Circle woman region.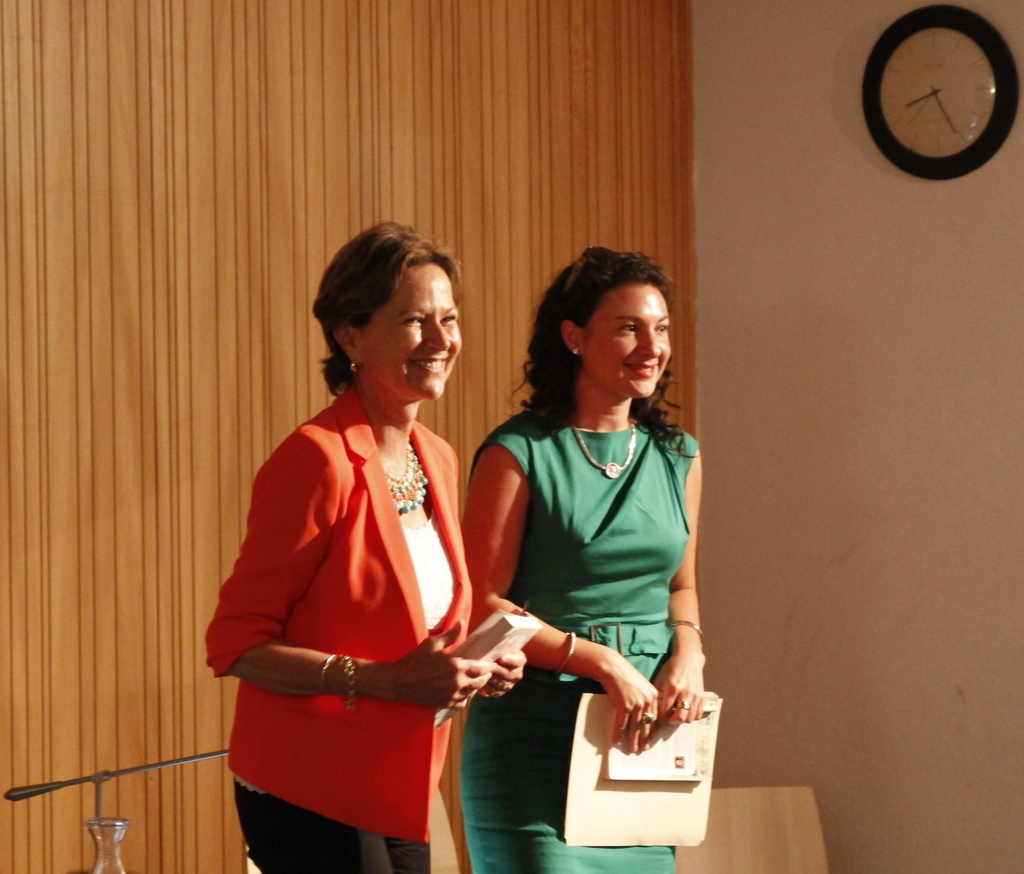
Region: (left=219, top=187, right=521, bottom=873).
